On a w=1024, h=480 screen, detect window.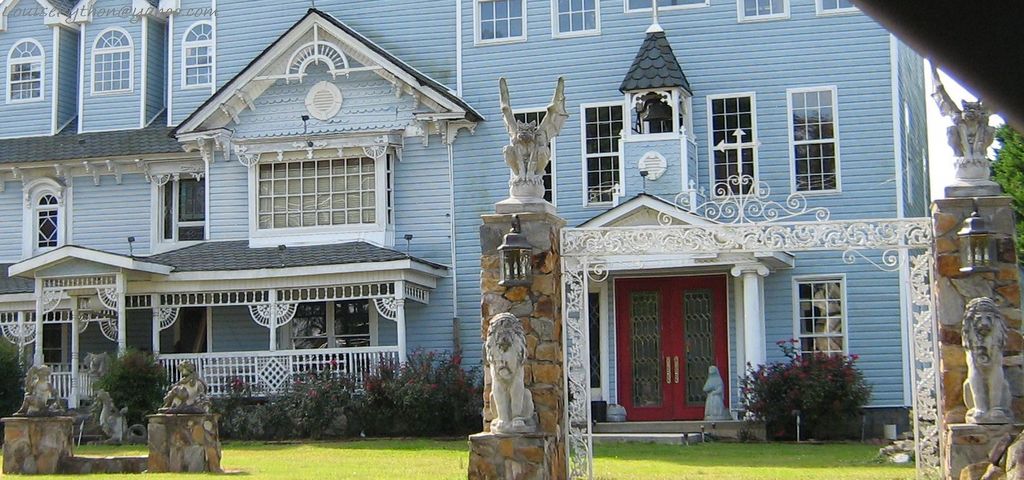
[left=182, top=18, right=211, bottom=88].
